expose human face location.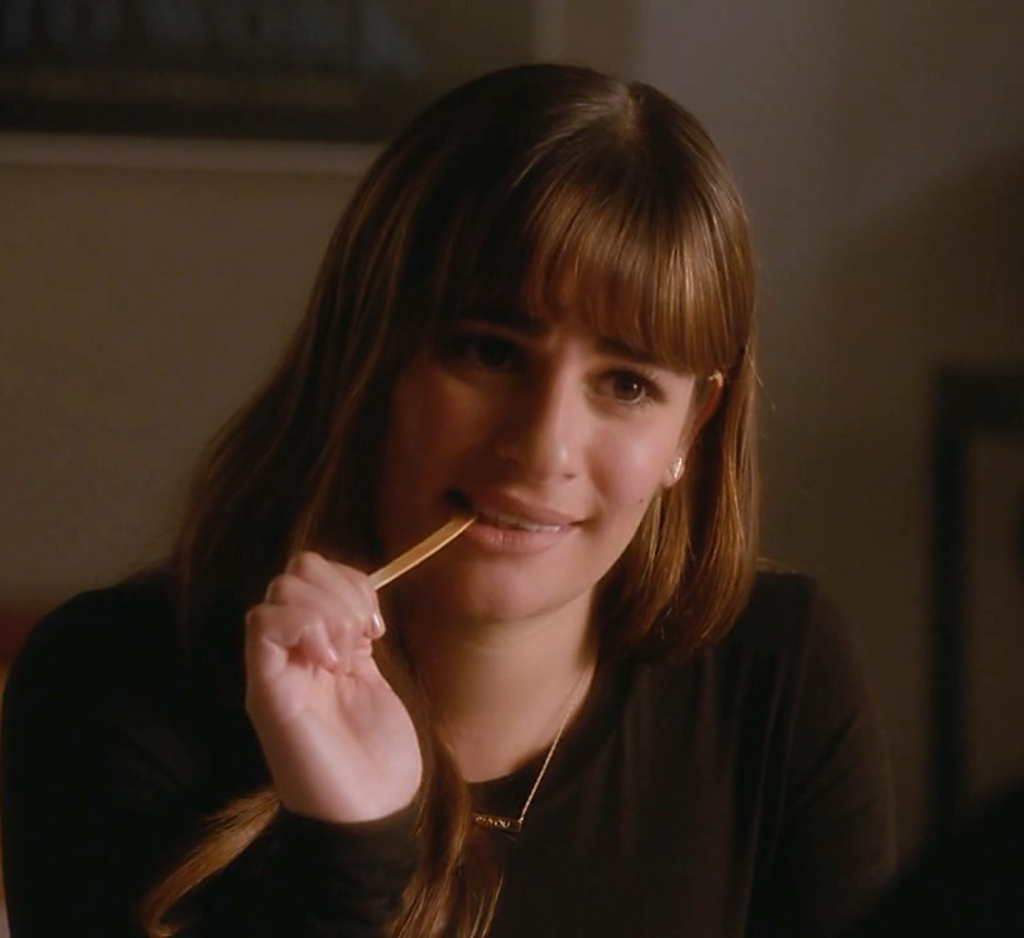
Exposed at box(383, 270, 701, 612).
